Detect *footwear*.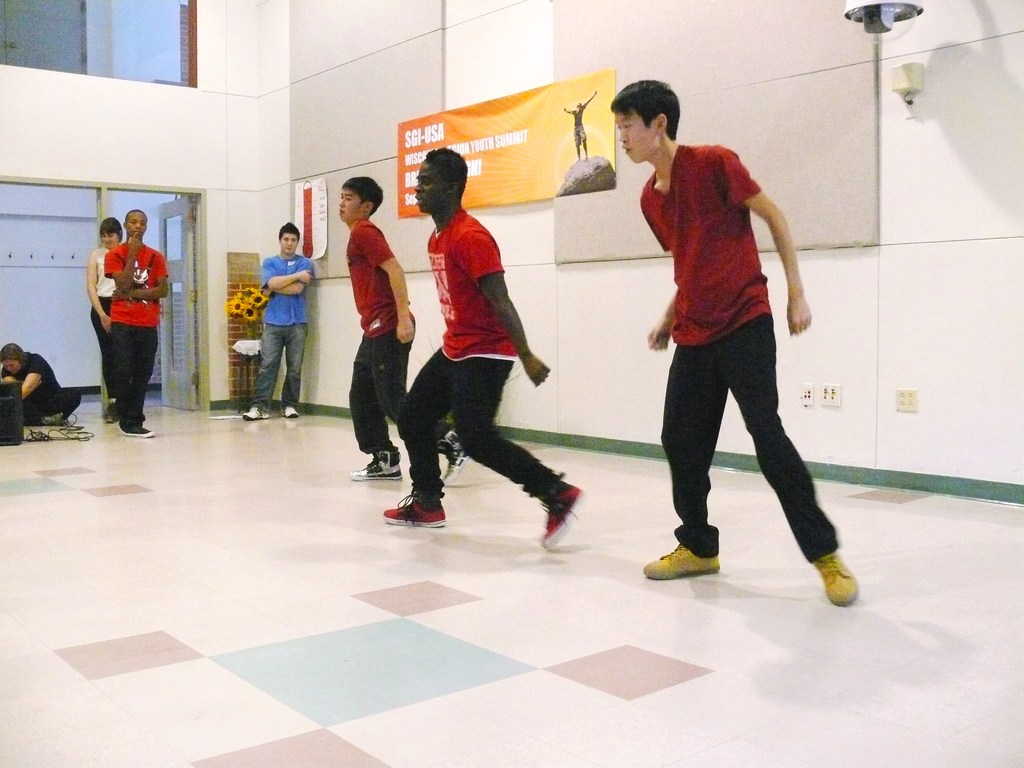
Detected at (left=284, top=402, right=301, bottom=420).
